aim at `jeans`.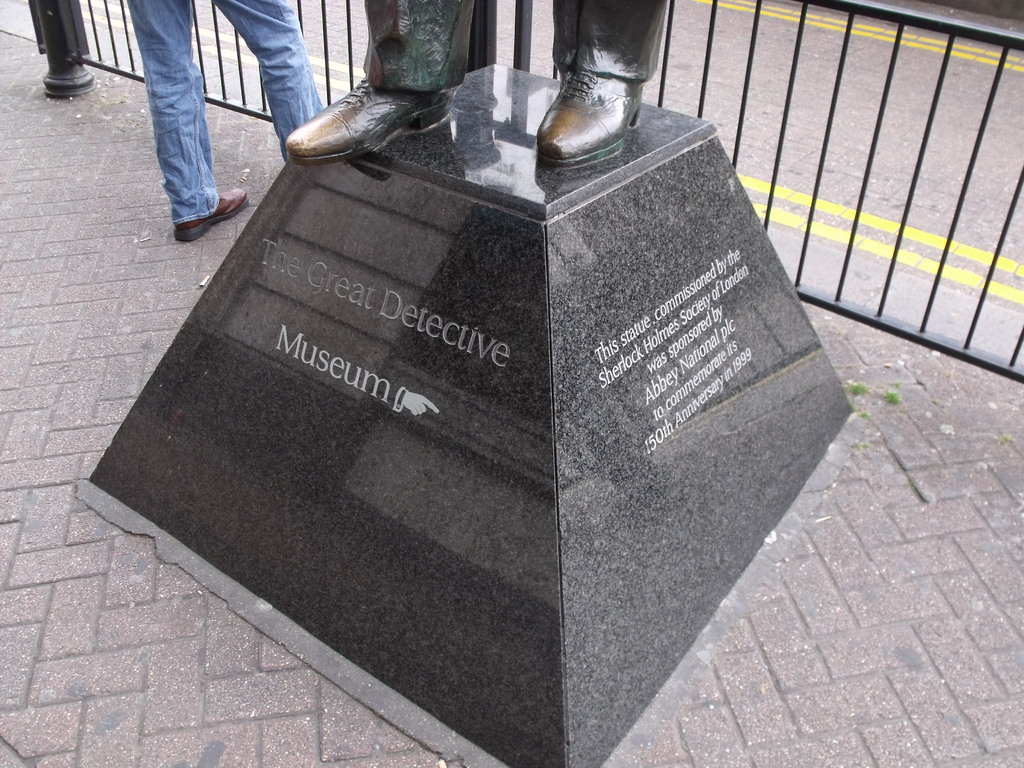
Aimed at (108,14,283,216).
